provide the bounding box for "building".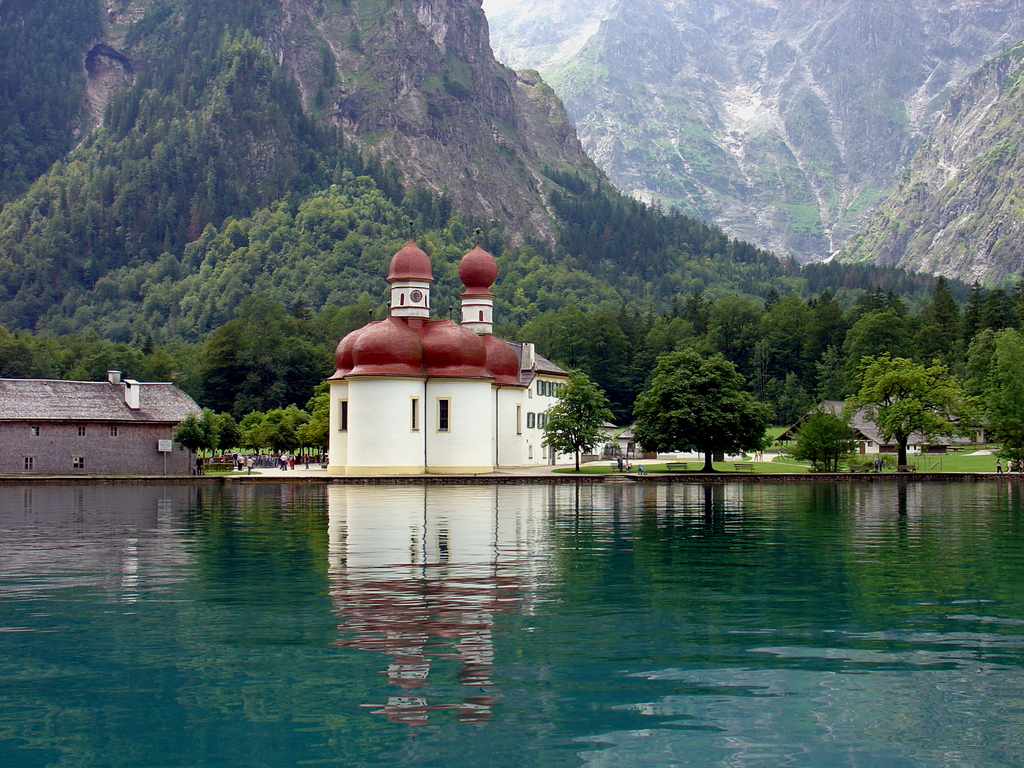
x1=852 y1=425 x2=887 y2=458.
